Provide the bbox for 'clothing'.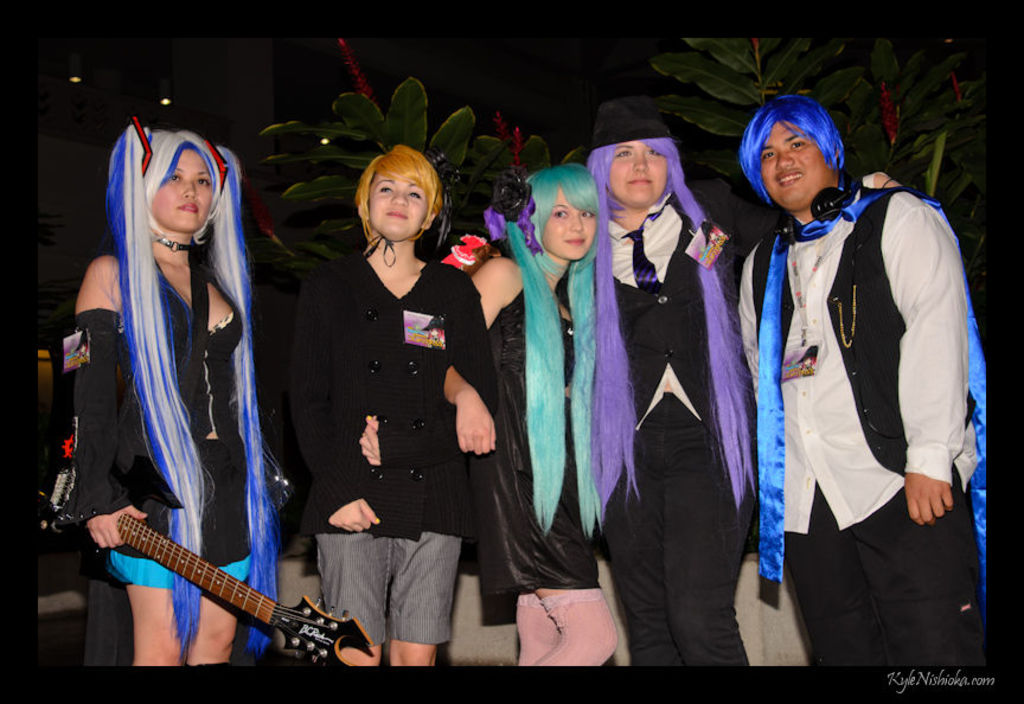
region(738, 128, 984, 645).
